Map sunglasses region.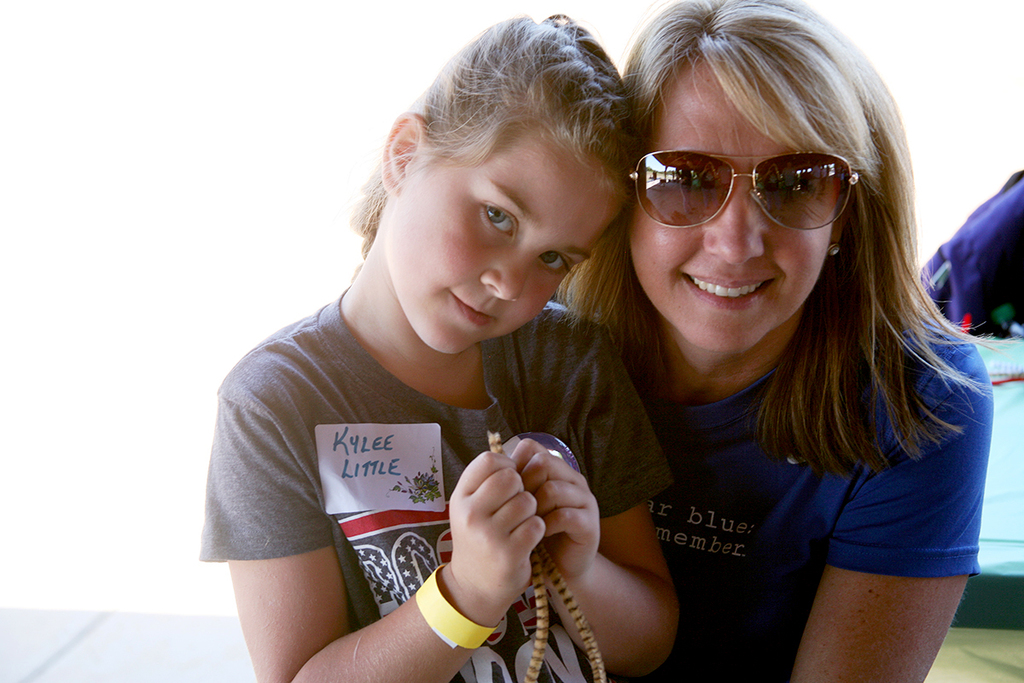
Mapped to bbox(626, 145, 863, 226).
